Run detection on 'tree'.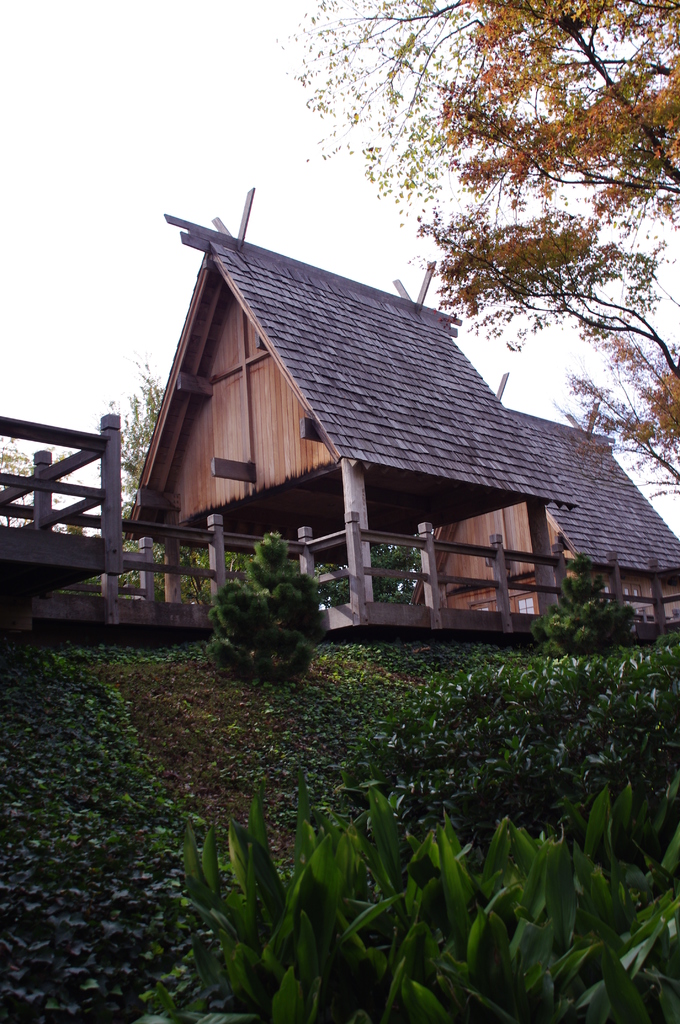
Result: (266, 0, 679, 488).
